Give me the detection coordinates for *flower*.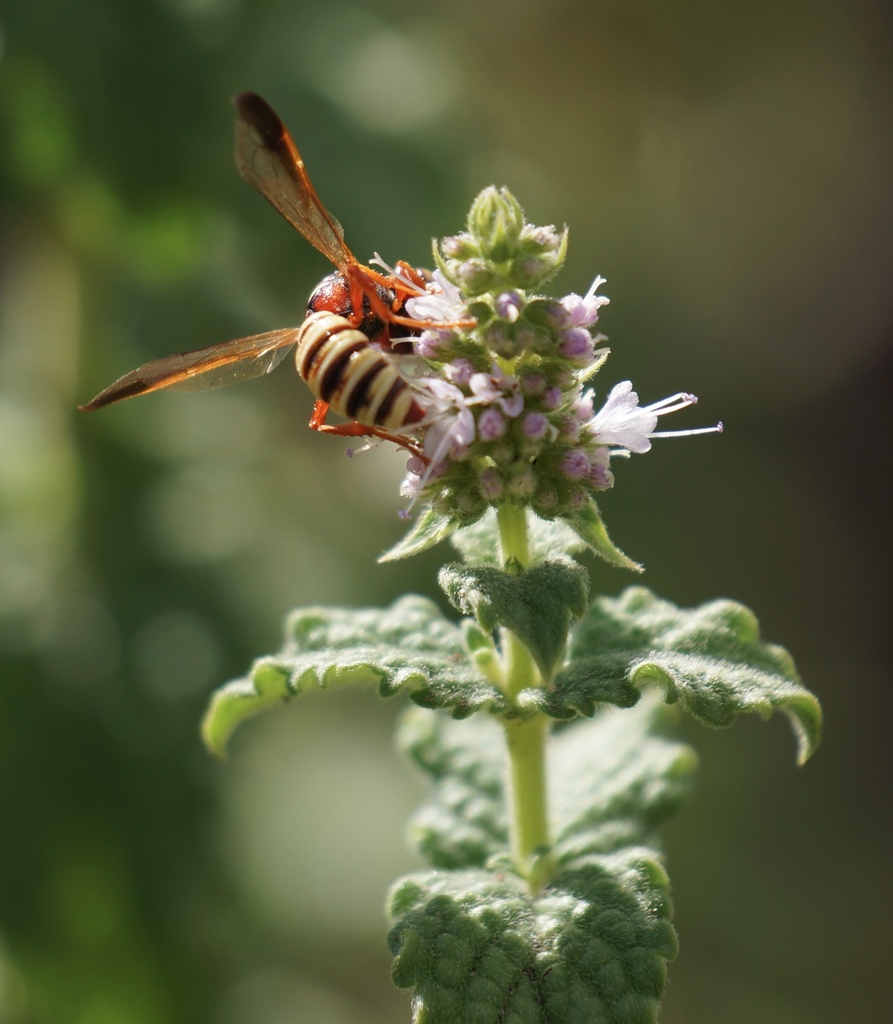
Rect(371, 281, 707, 509).
